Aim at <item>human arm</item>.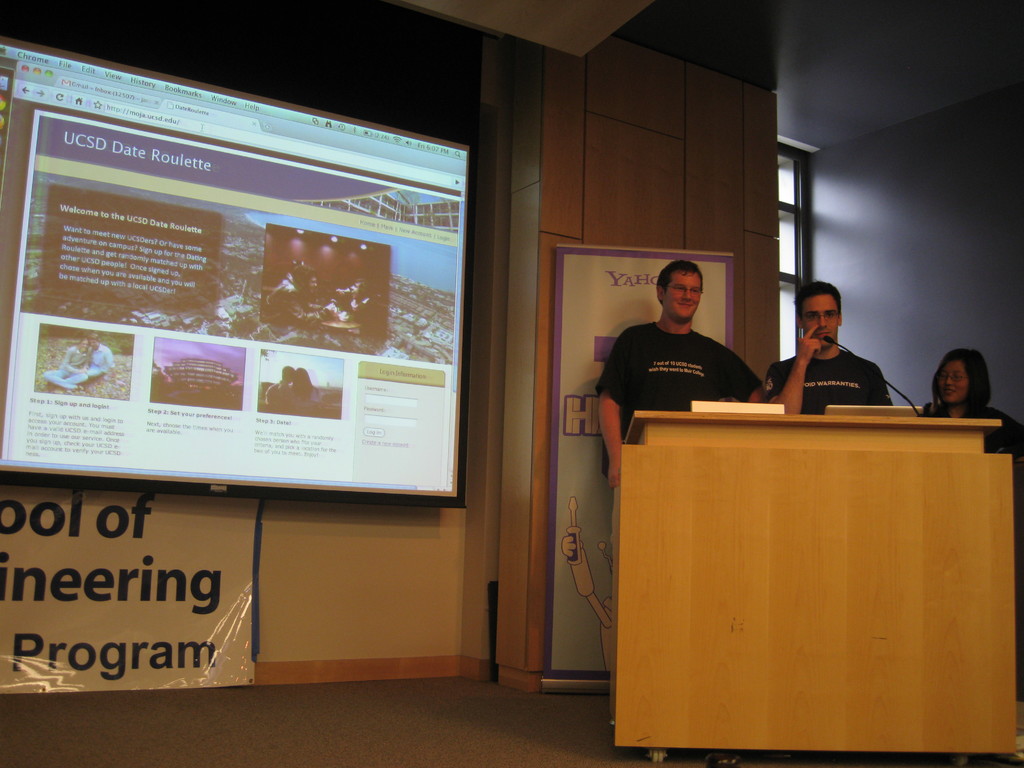
Aimed at <box>758,321,823,413</box>.
